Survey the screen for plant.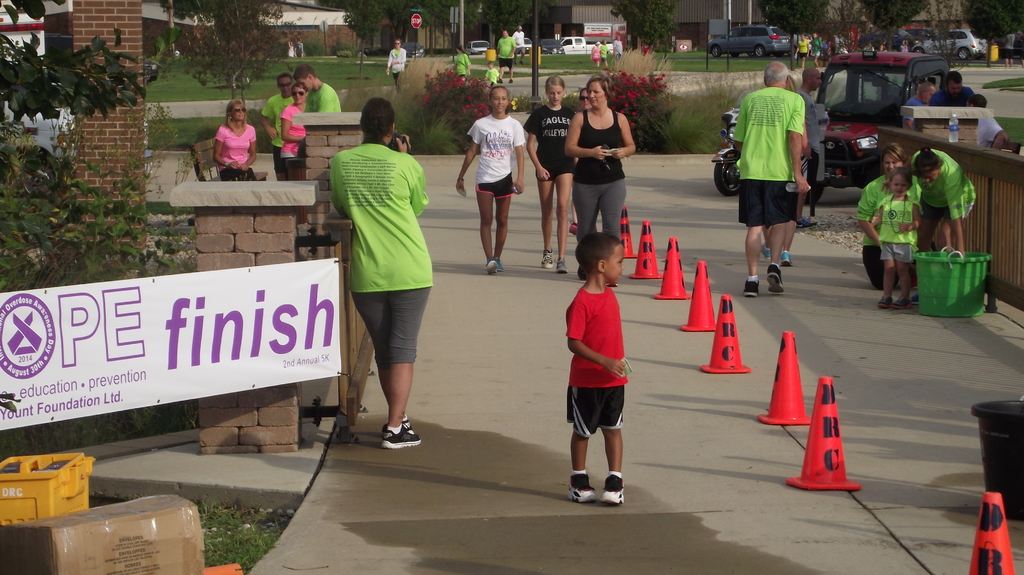
Survey found: box(595, 47, 689, 156).
